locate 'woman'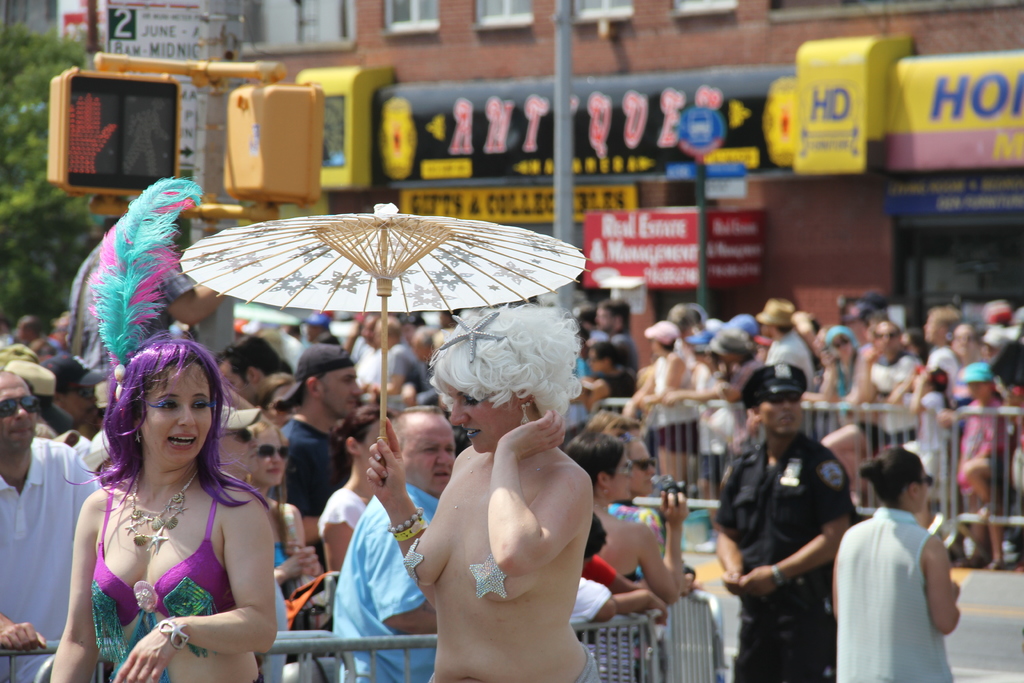
l=819, t=325, r=872, b=481
